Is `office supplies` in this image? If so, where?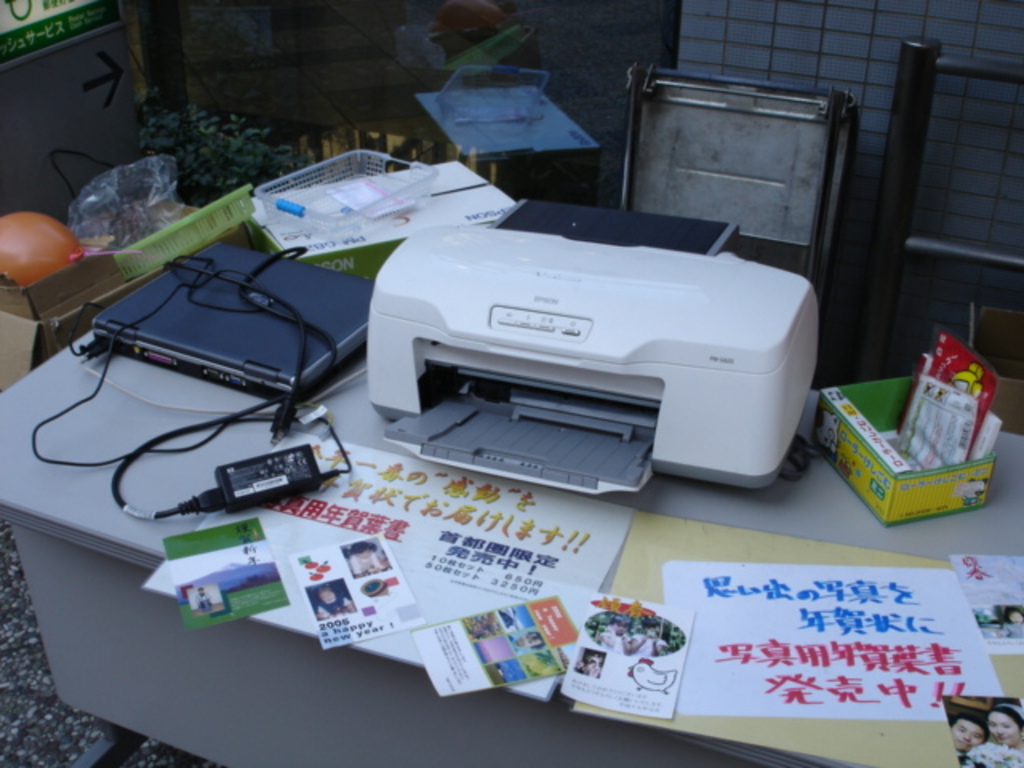
Yes, at <bbox>421, 82, 584, 174</bbox>.
